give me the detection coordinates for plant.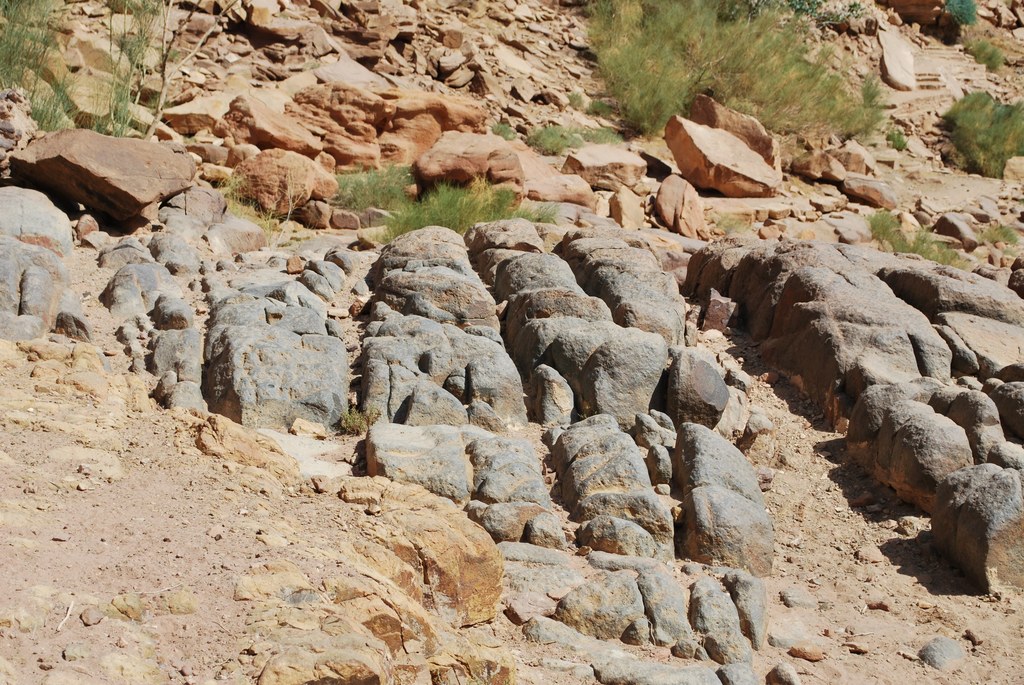
{"x1": 888, "y1": 222, "x2": 931, "y2": 275}.
